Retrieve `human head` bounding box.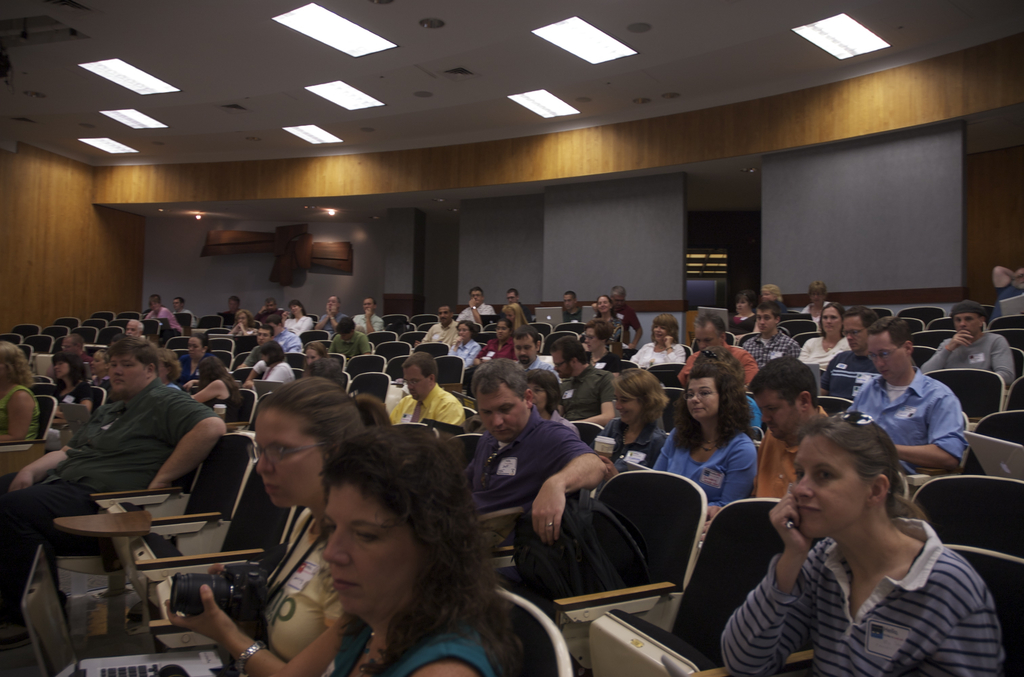
Bounding box: (652,314,678,348).
